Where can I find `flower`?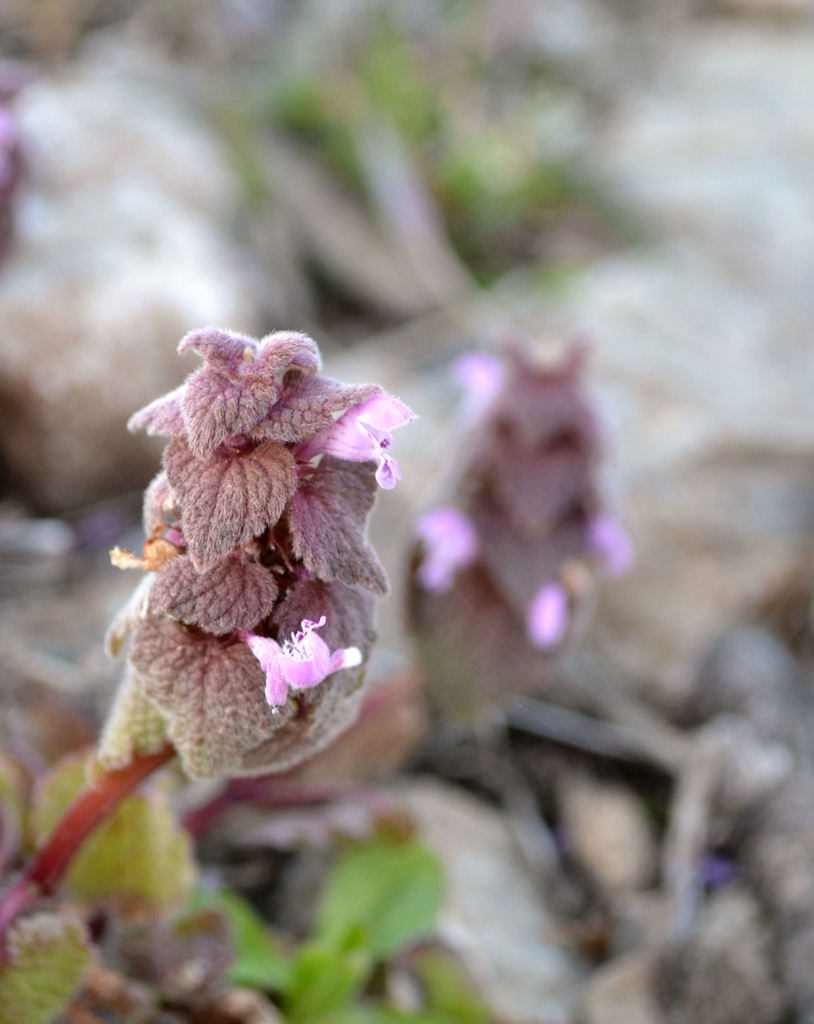
You can find it at {"x1": 225, "y1": 616, "x2": 375, "y2": 730}.
